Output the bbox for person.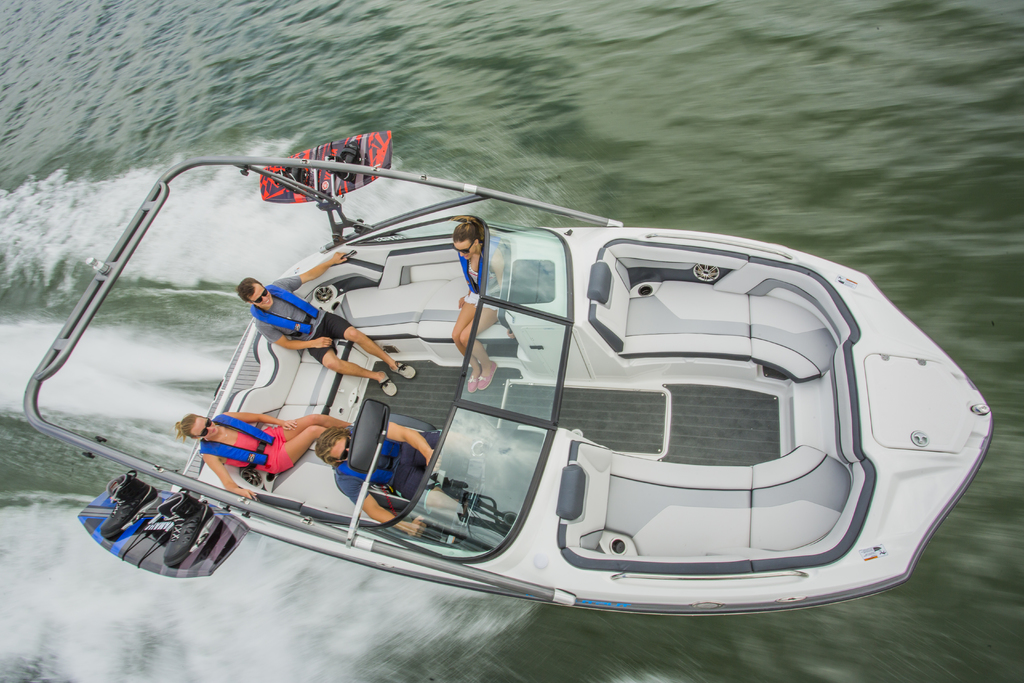
region(315, 422, 449, 536).
